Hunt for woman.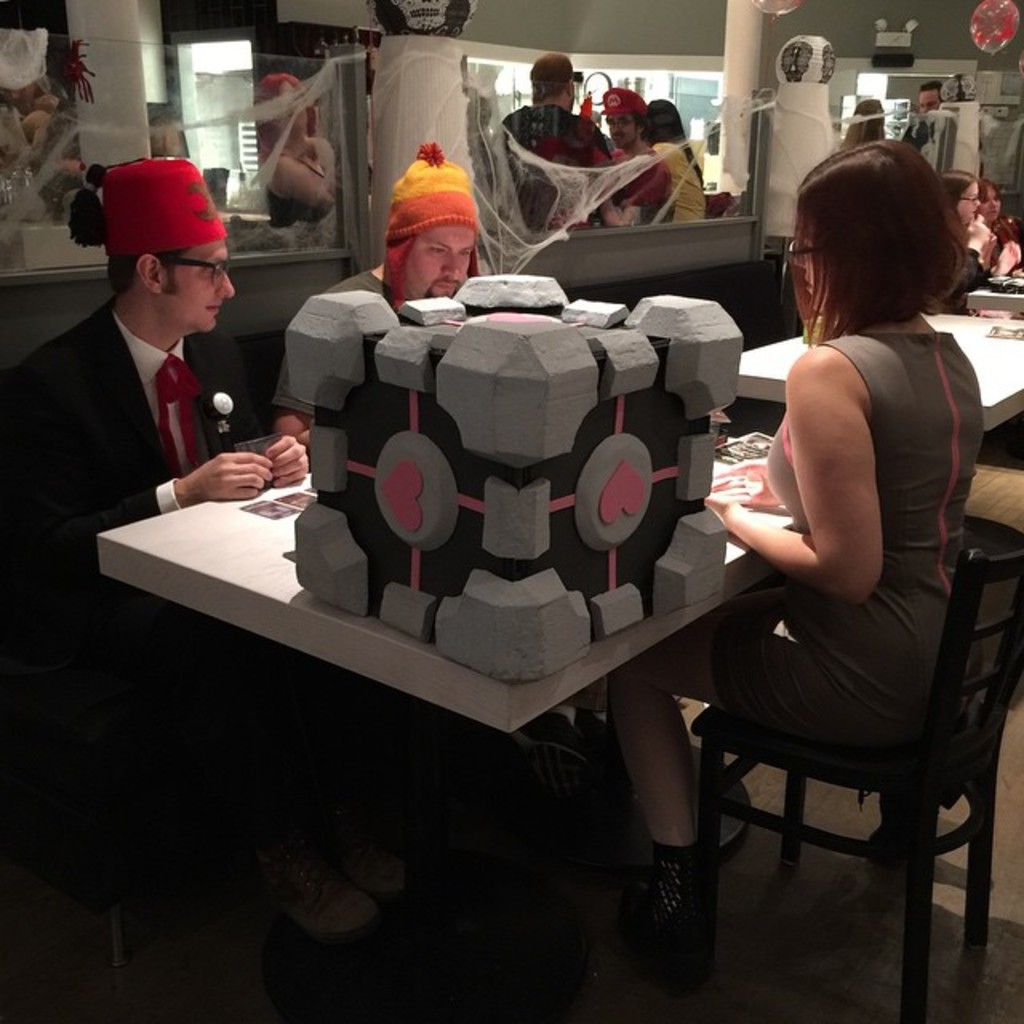
Hunted down at 987, 184, 1010, 242.
